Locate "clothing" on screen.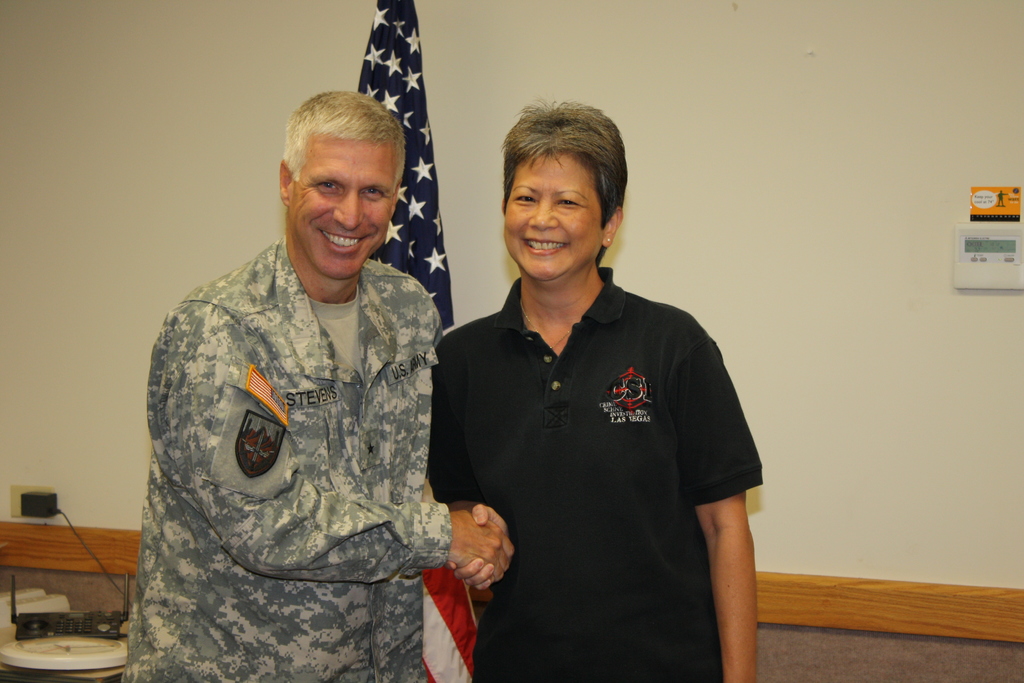
On screen at l=123, t=250, r=448, b=682.
